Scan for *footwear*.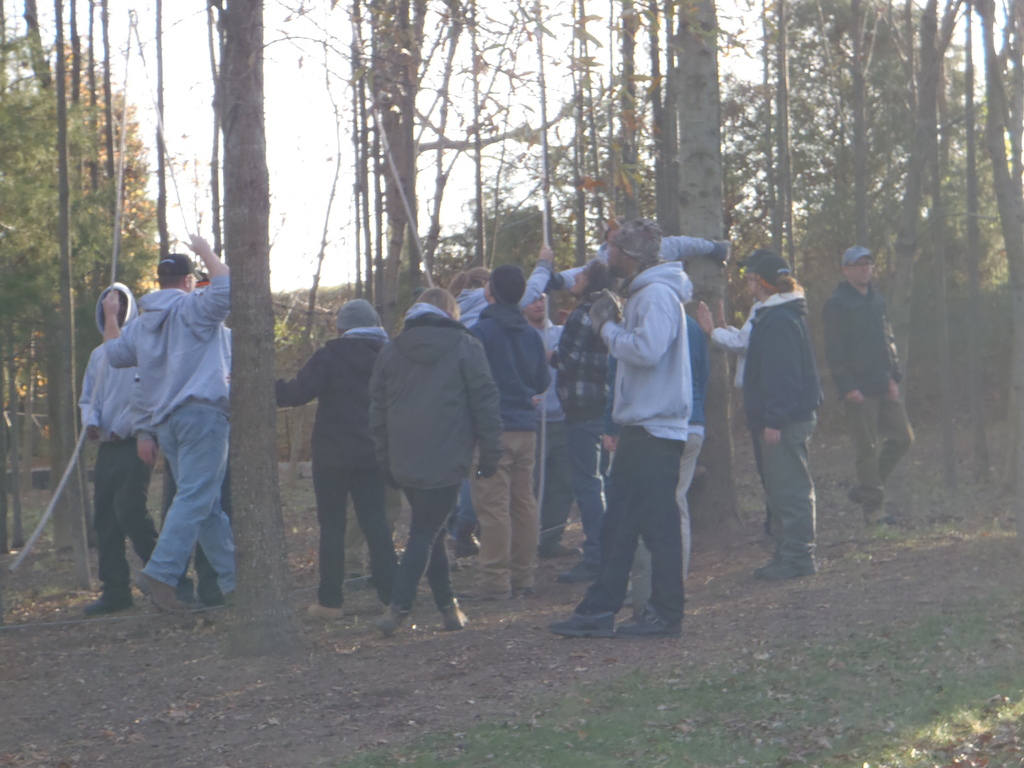
Scan result: rect(439, 593, 472, 631).
